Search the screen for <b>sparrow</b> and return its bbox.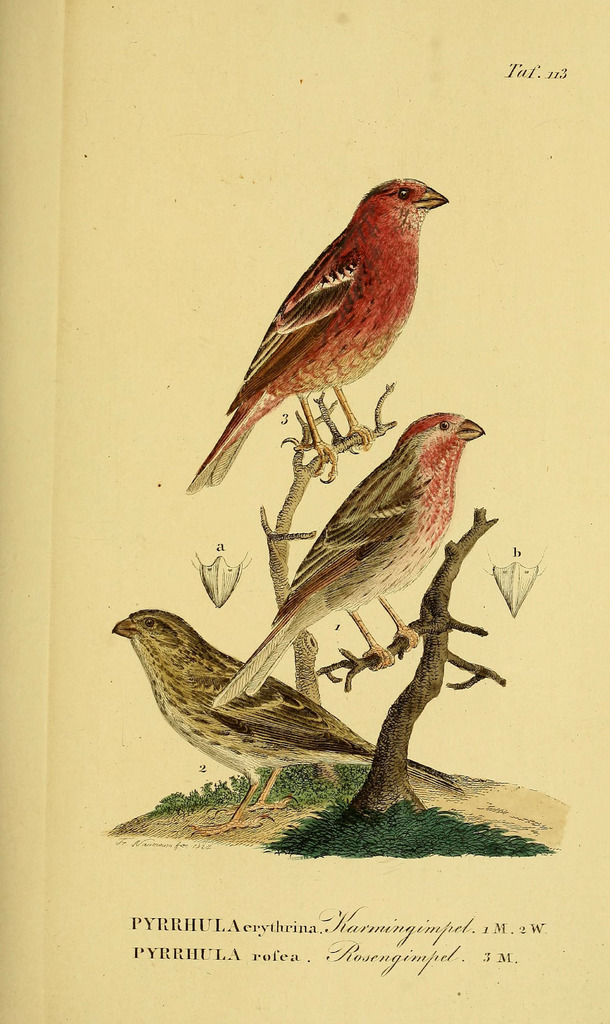
Found: {"left": 110, "top": 604, "right": 458, "bottom": 835}.
